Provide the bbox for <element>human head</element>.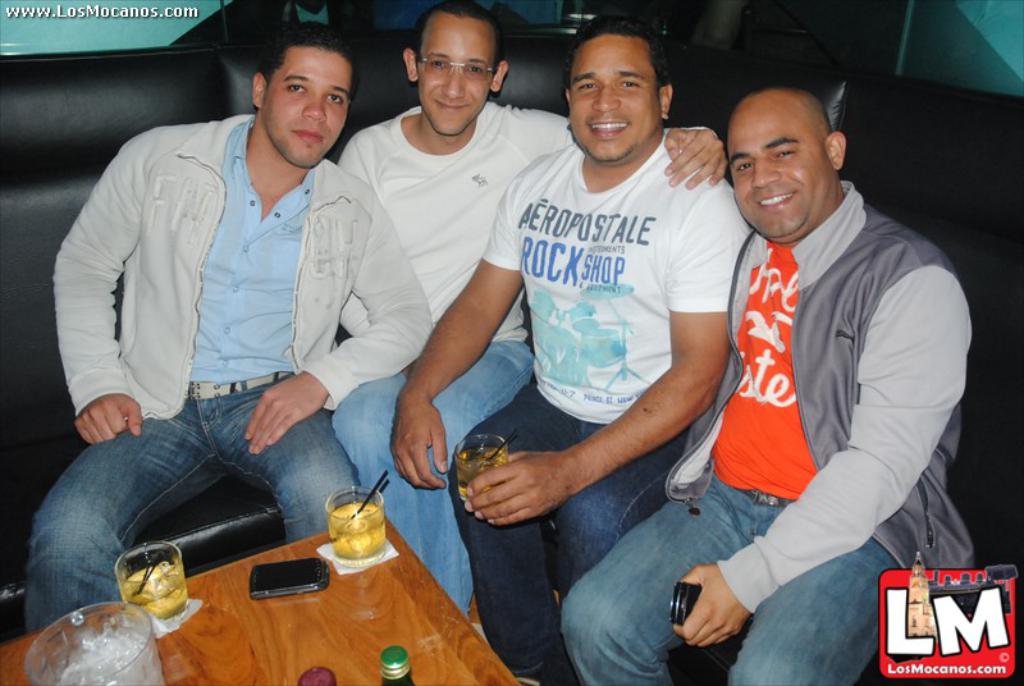
406:4:511:133.
